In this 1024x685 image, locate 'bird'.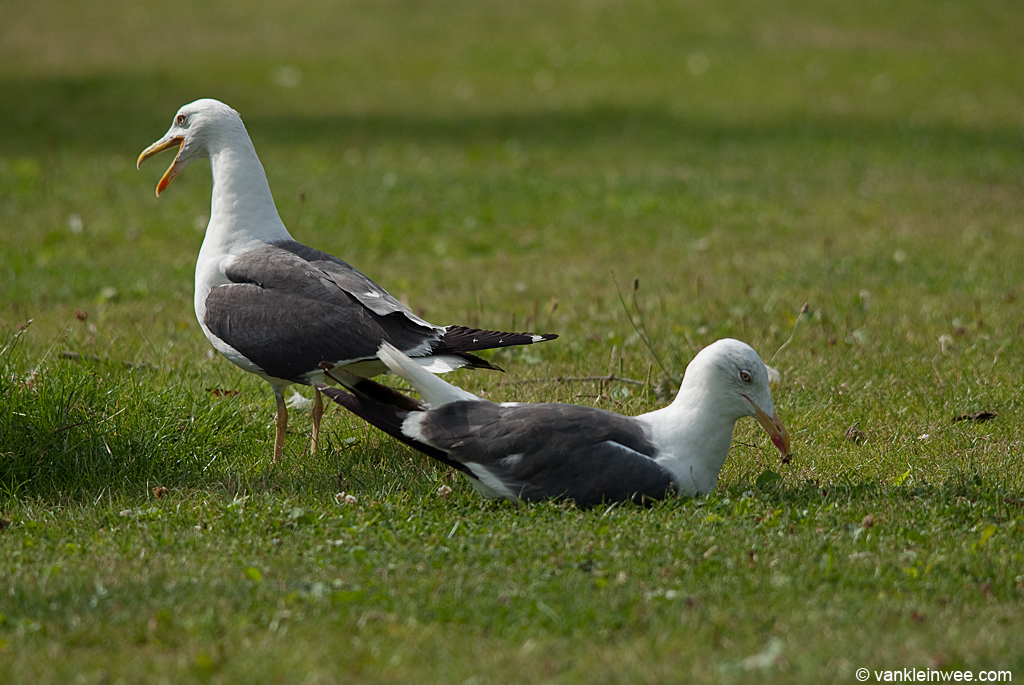
Bounding box: bbox(315, 335, 793, 516).
